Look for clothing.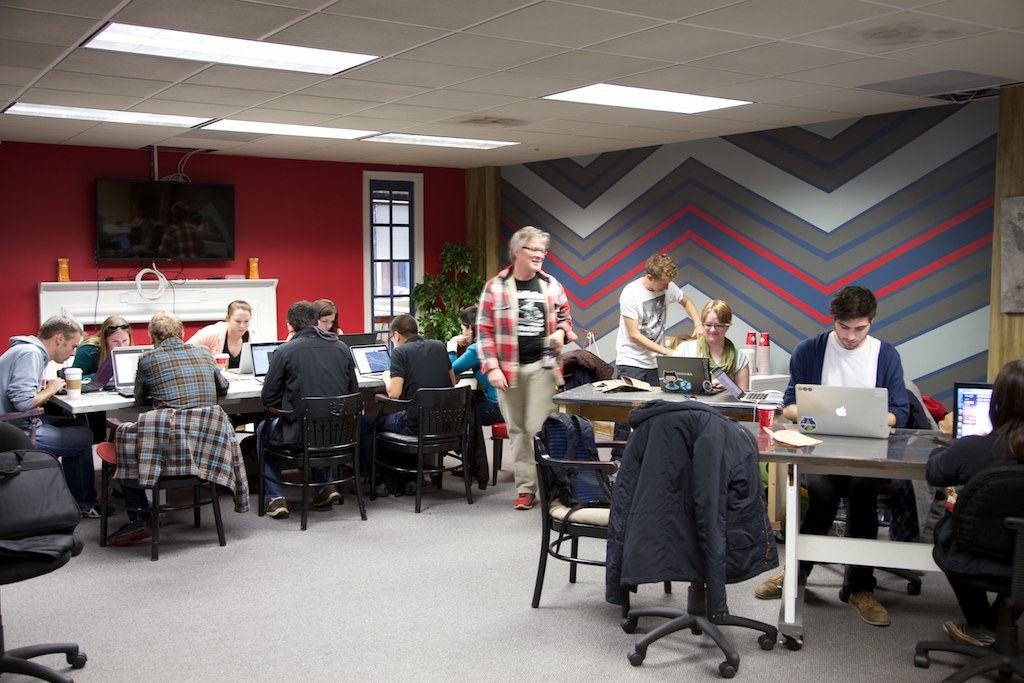
Found: [368,336,453,490].
